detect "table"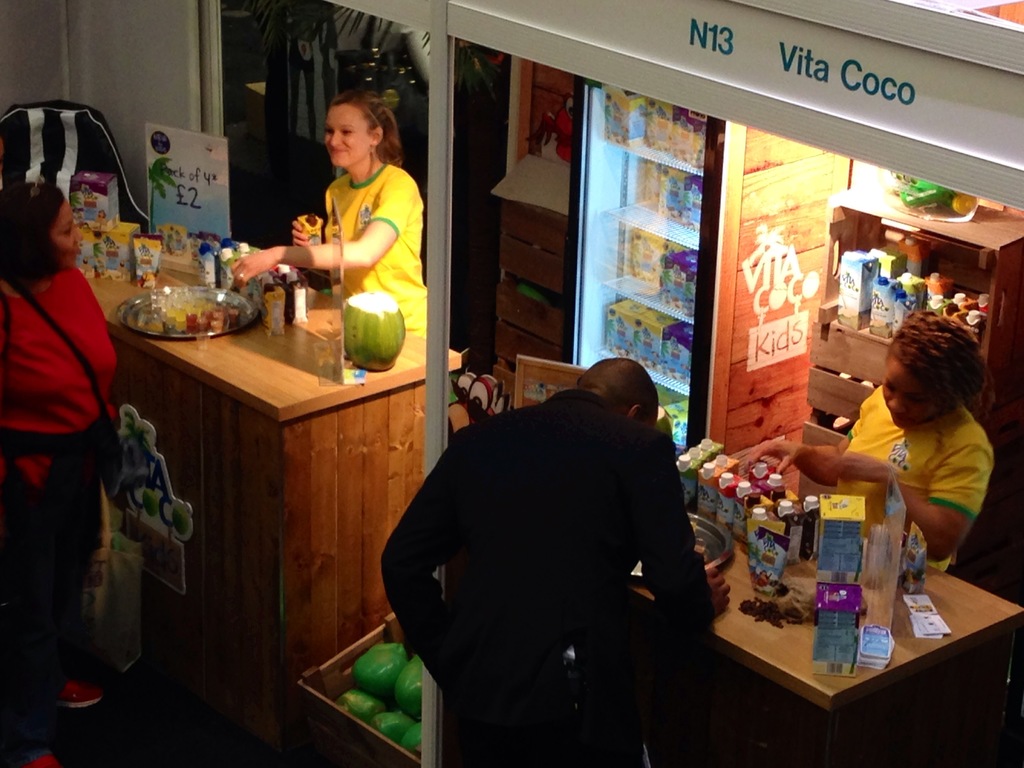
632/534/998/767
